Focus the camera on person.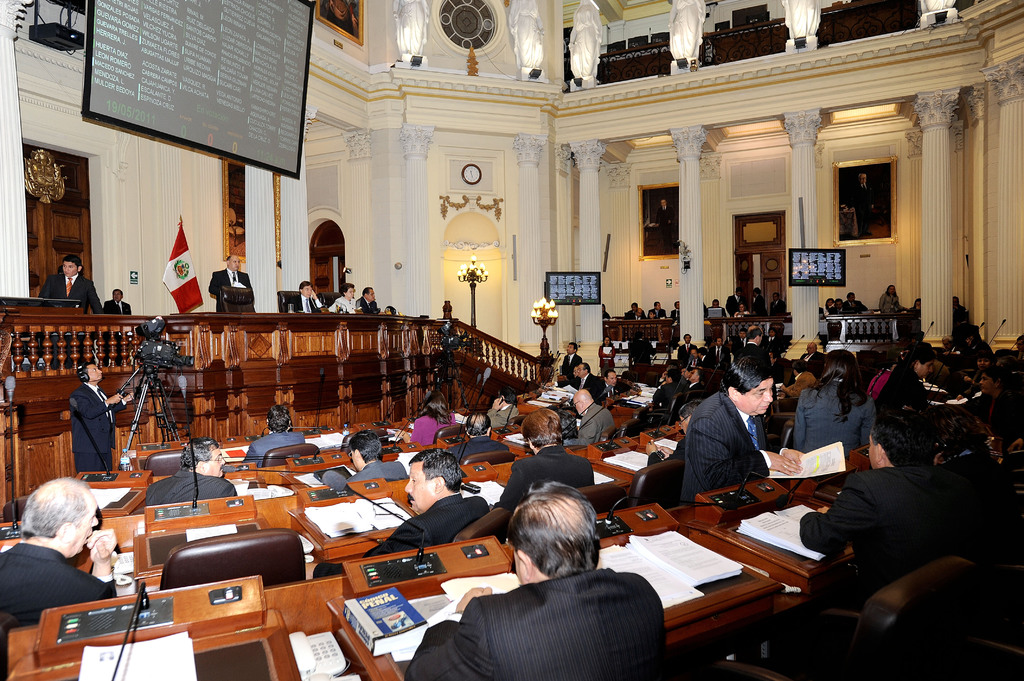
Focus region: bbox=(958, 355, 998, 401).
